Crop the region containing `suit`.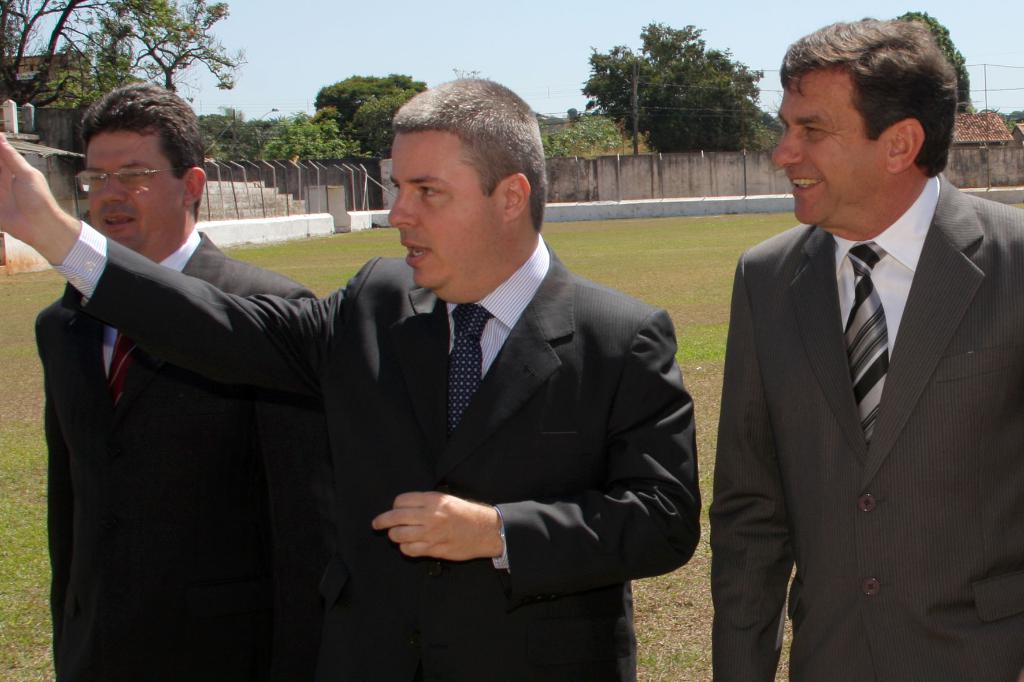
Crop region: (x1=706, y1=170, x2=1023, y2=681).
